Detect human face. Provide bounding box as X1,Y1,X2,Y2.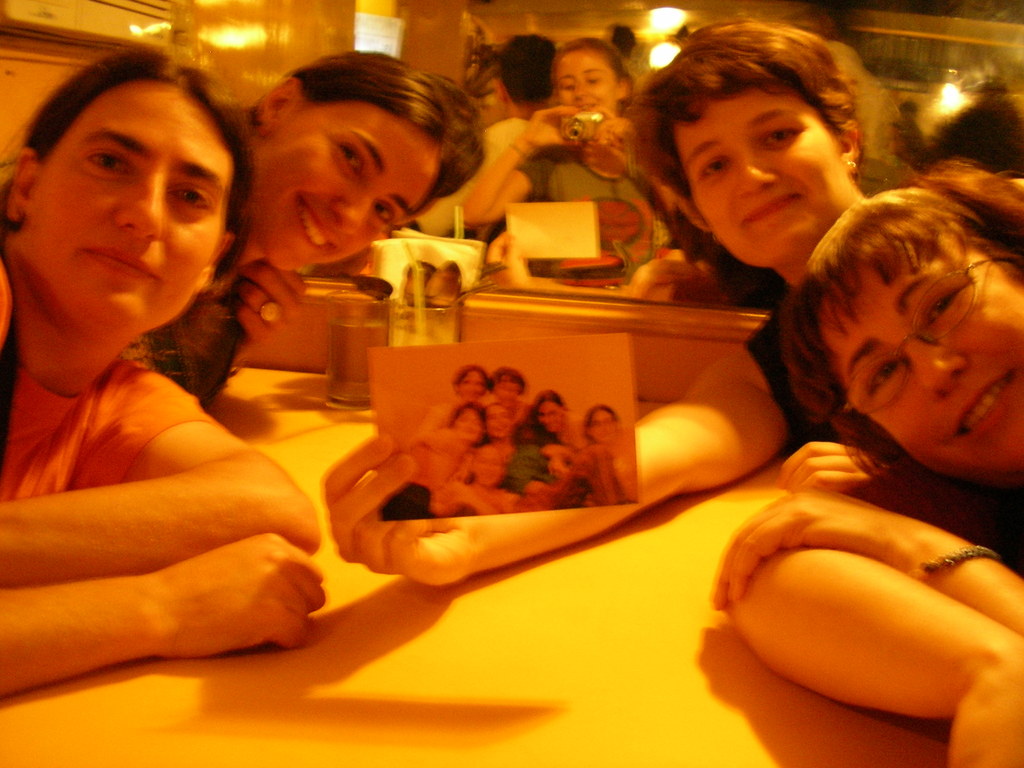
670,83,849,274.
